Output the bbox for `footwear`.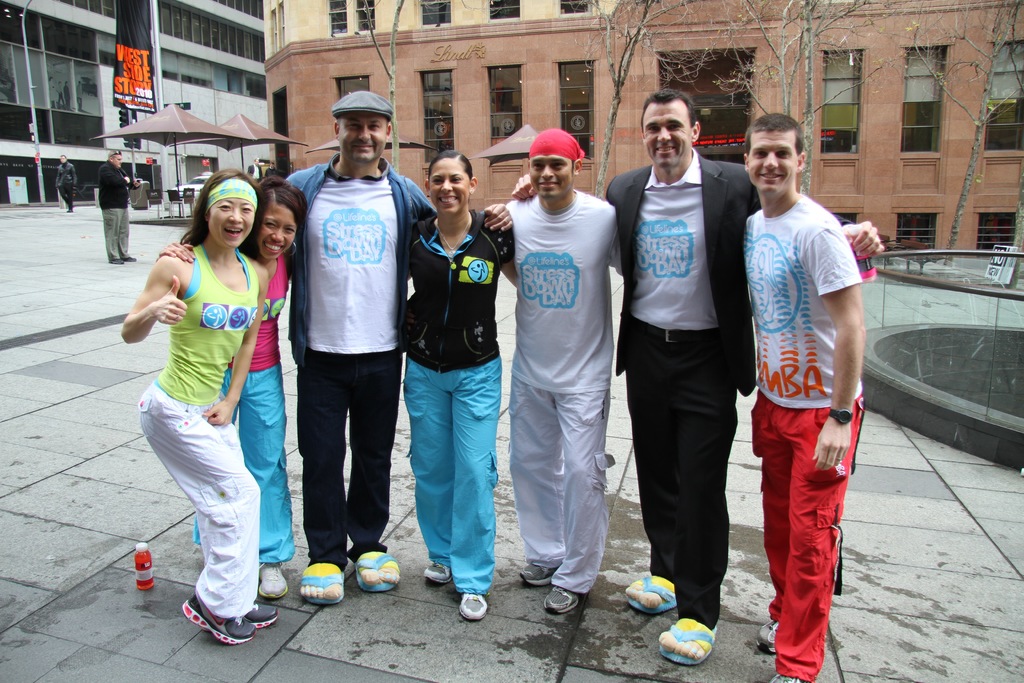
[left=517, top=566, right=564, bottom=587].
